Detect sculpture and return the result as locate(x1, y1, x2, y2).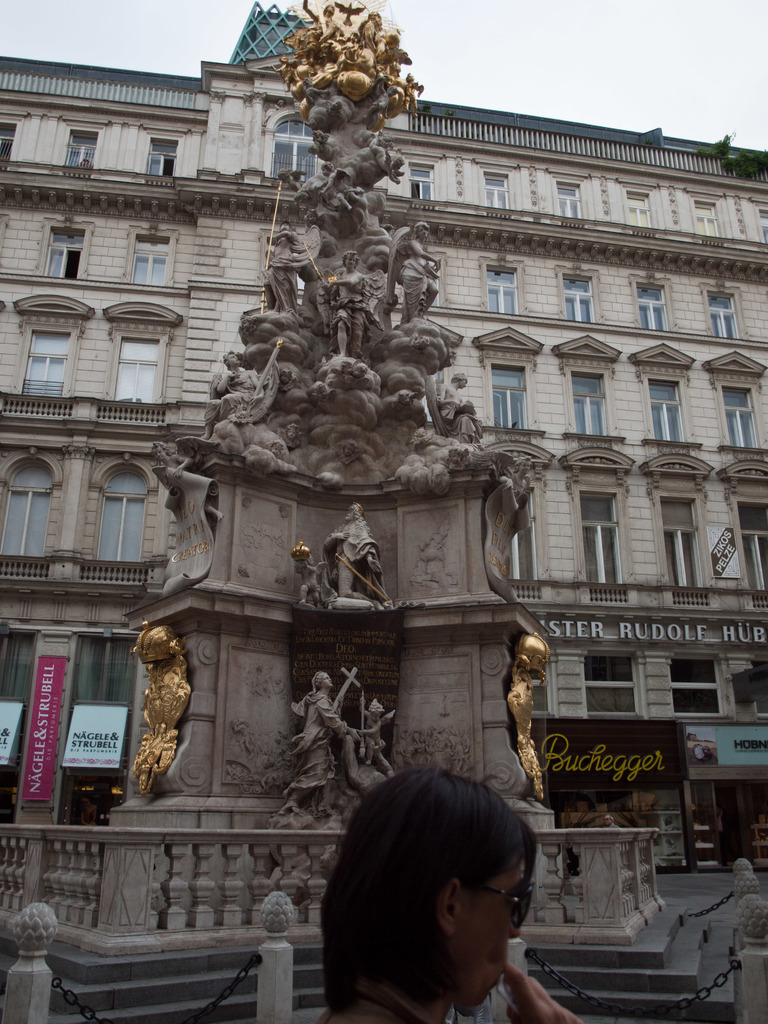
locate(280, 170, 305, 200).
